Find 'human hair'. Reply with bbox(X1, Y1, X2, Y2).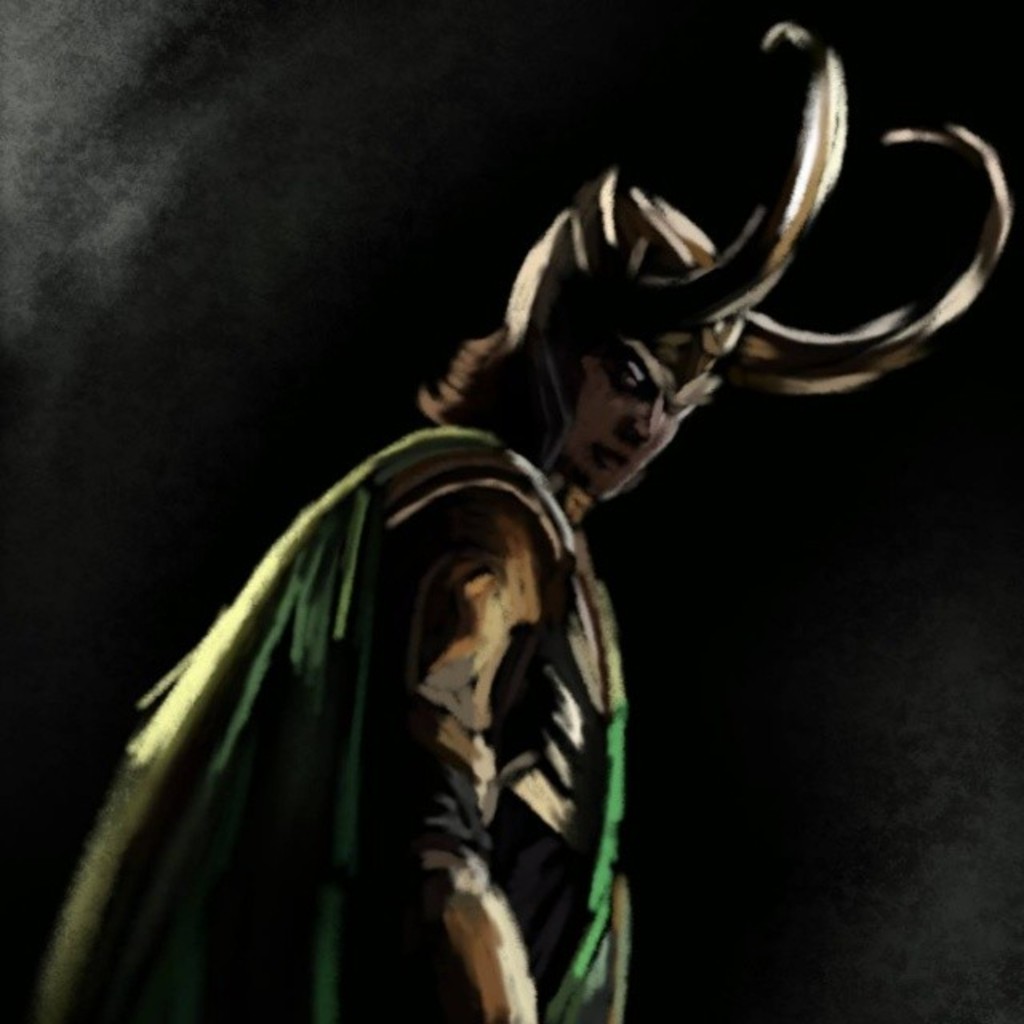
bbox(416, 323, 579, 442).
